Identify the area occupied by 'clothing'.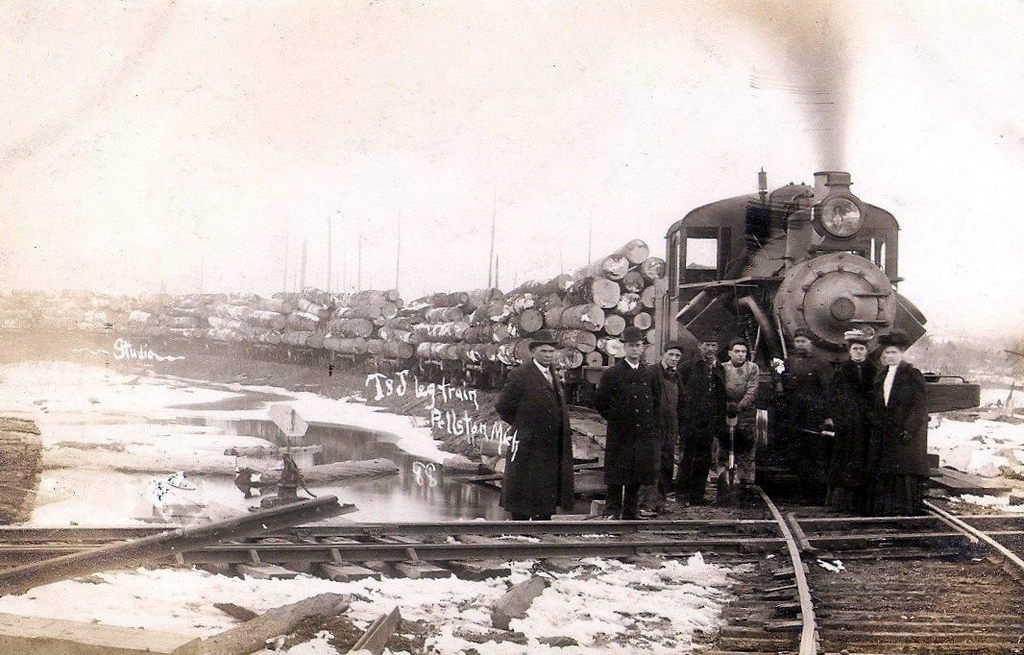
Area: {"x1": 595, "y1": 354, "x2": 661, "y2": 514}.
